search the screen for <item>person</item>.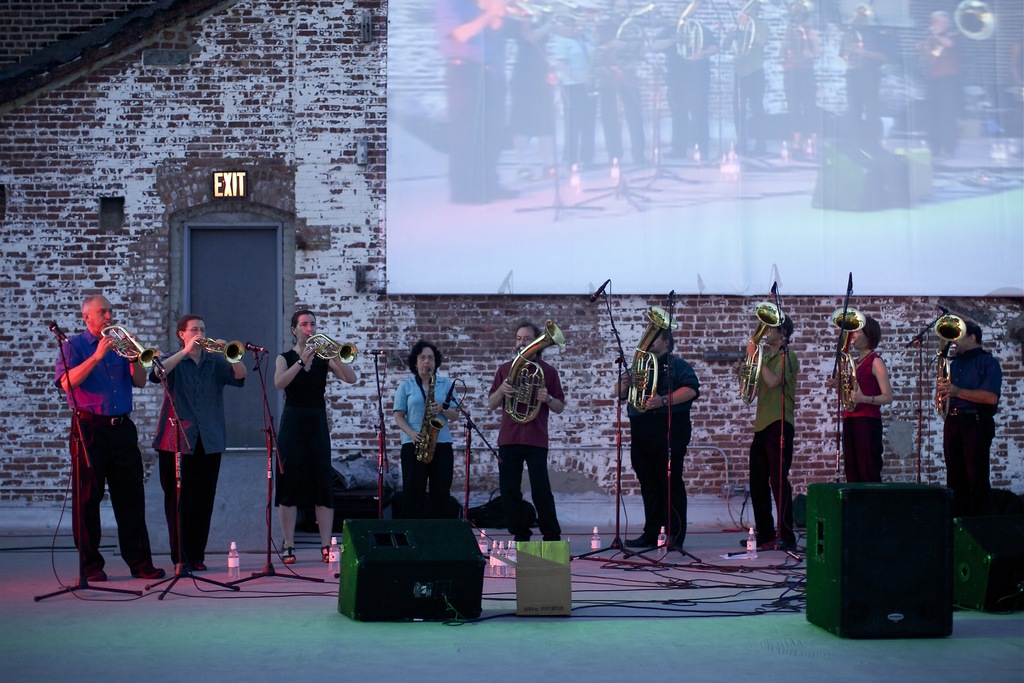
Found at x1=394 y1=340 x2=465 y2=498.
